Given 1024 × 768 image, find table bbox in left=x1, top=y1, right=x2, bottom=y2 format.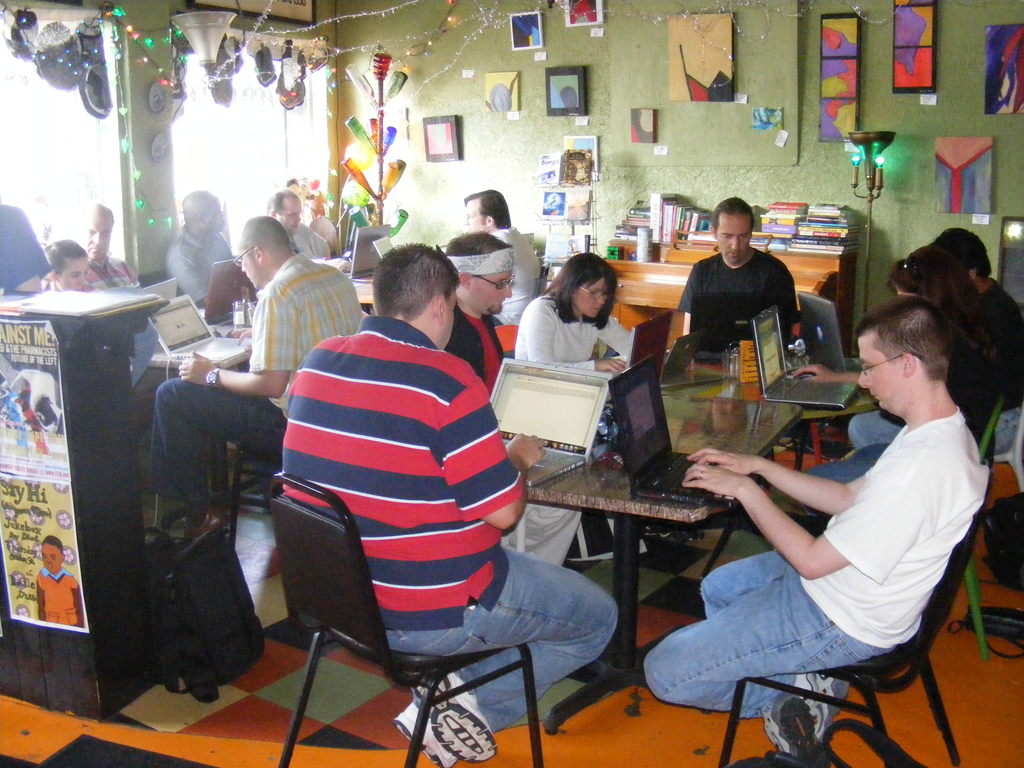
left=136, top=329, right=257, bottom=502.
